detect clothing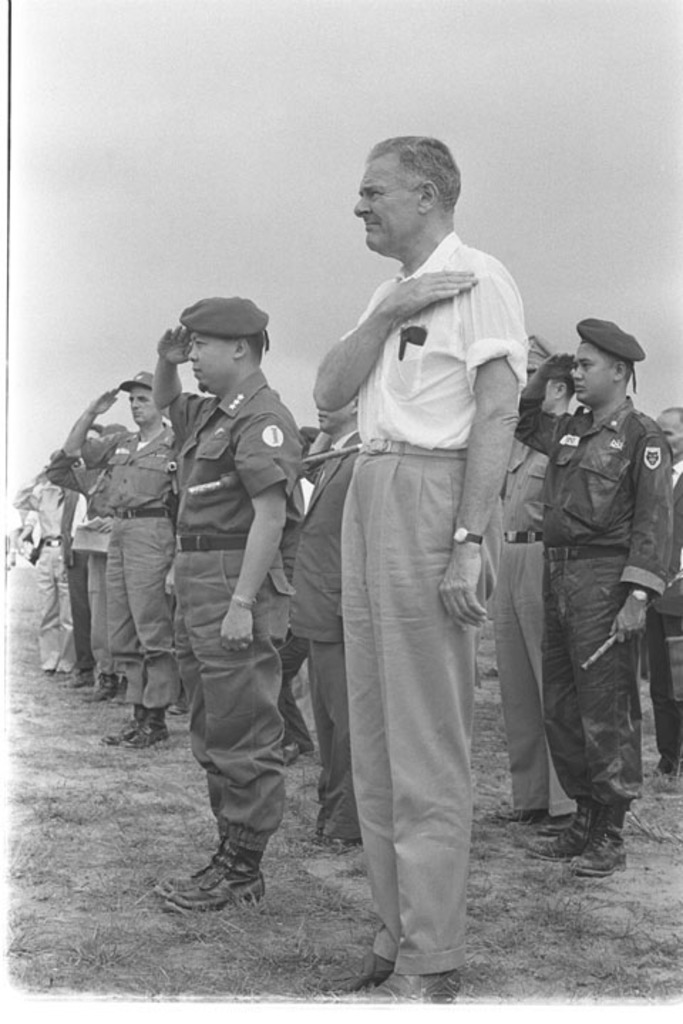
[92,422,196,711]
